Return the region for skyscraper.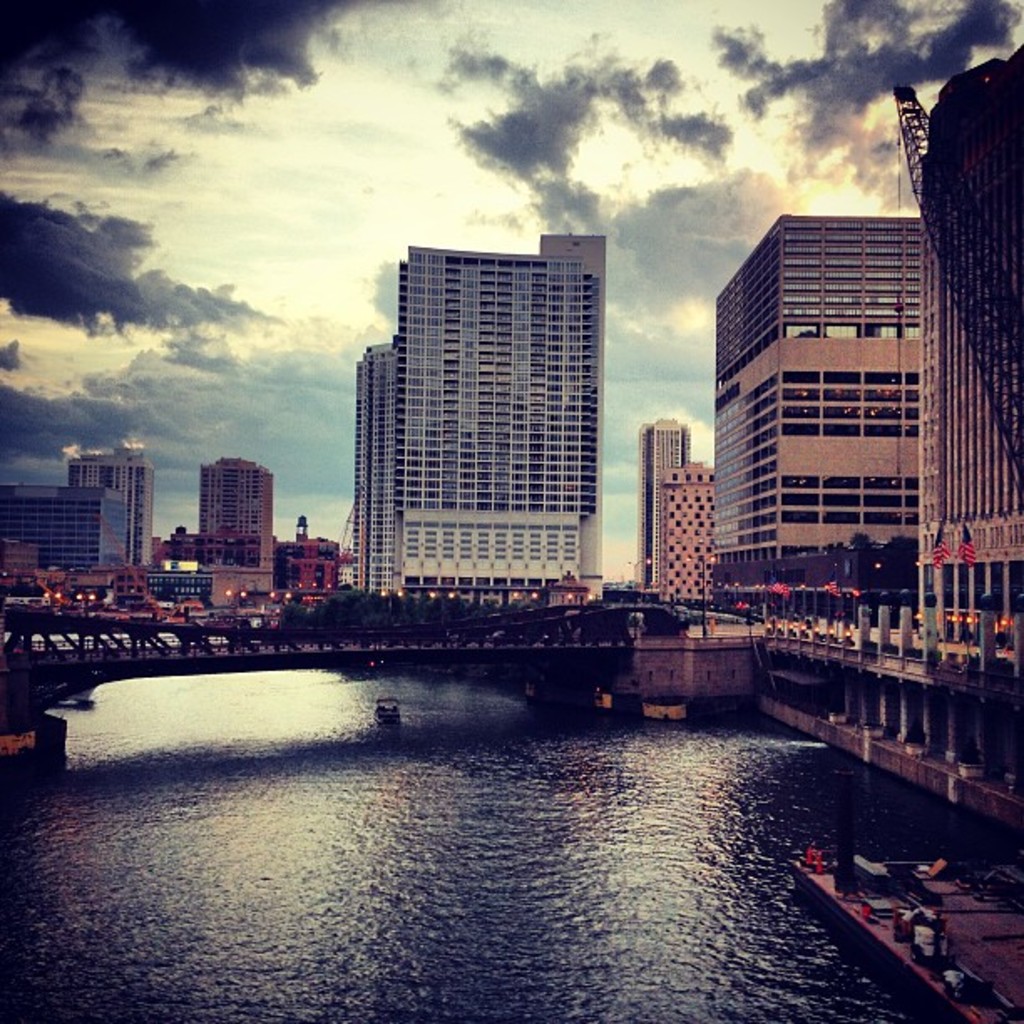
detection(315, 214, 651, 599).
